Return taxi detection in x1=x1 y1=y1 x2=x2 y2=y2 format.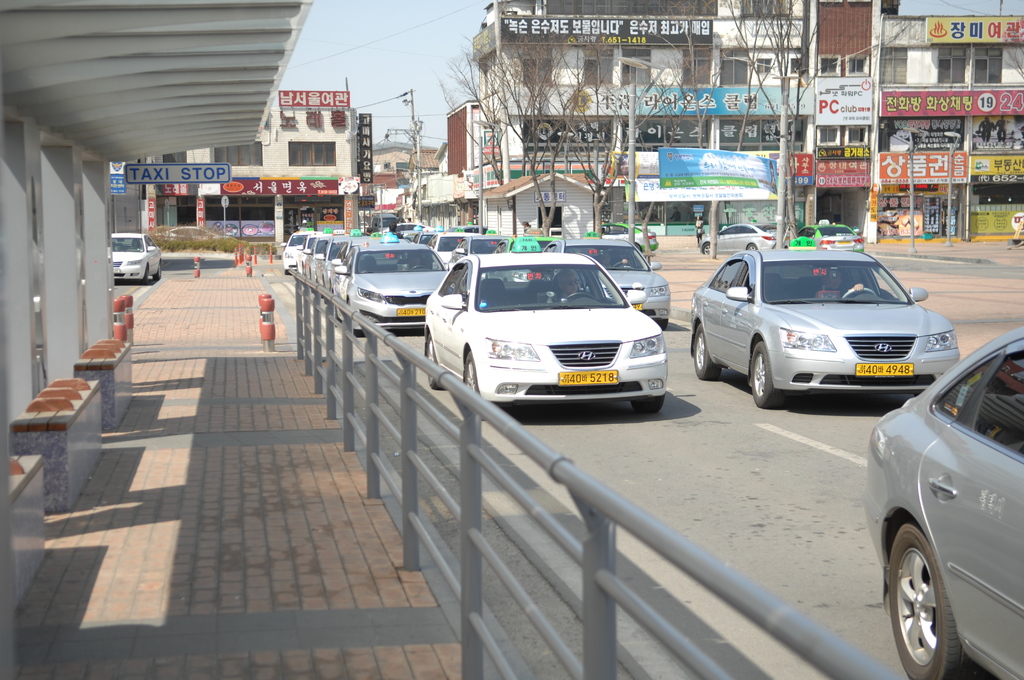
x1=691 y1=235 x2=966 y2=410.
